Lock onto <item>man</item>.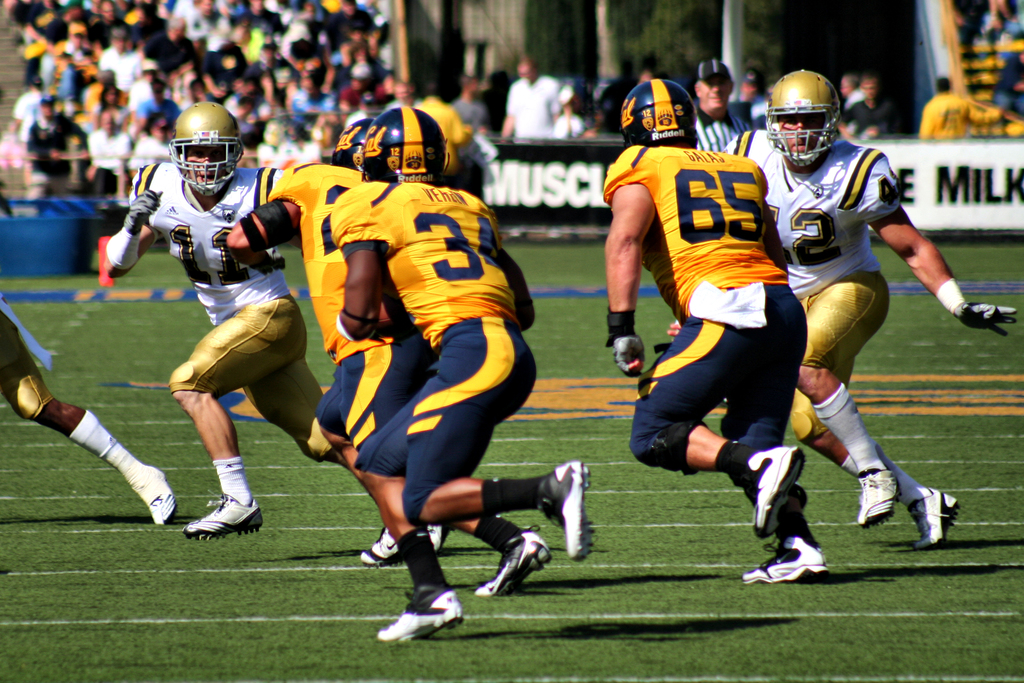
Locked: box(691, 54, 758, 152).
